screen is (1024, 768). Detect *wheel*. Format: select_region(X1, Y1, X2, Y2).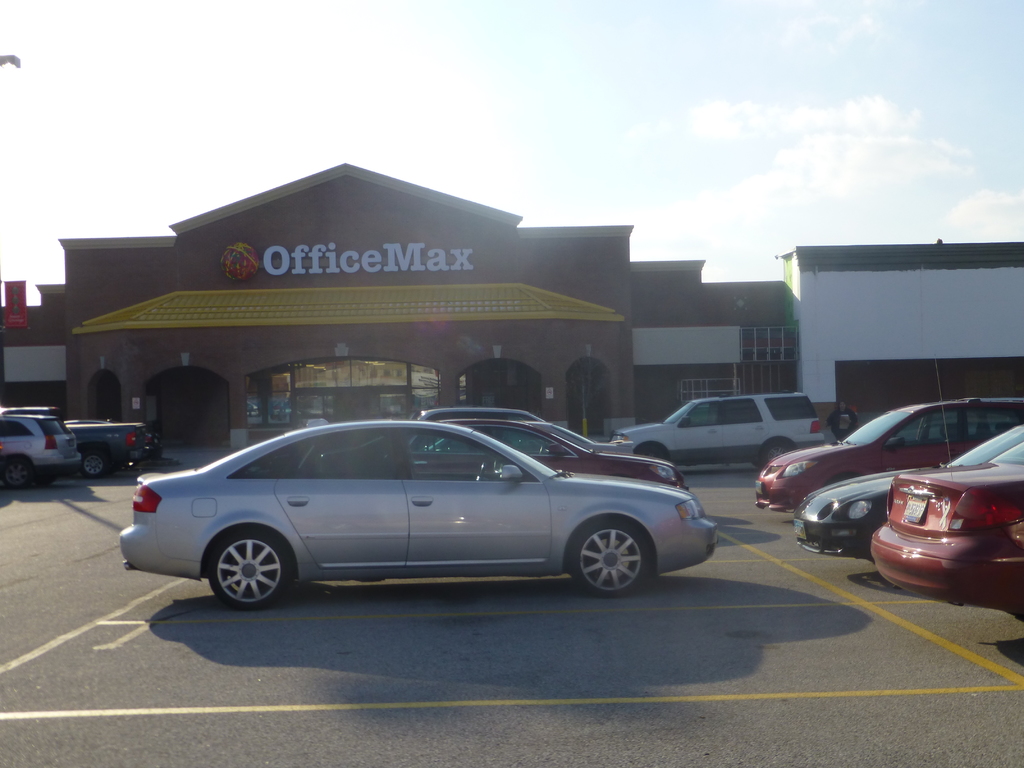
select_region(35, 475, 56, 486).
